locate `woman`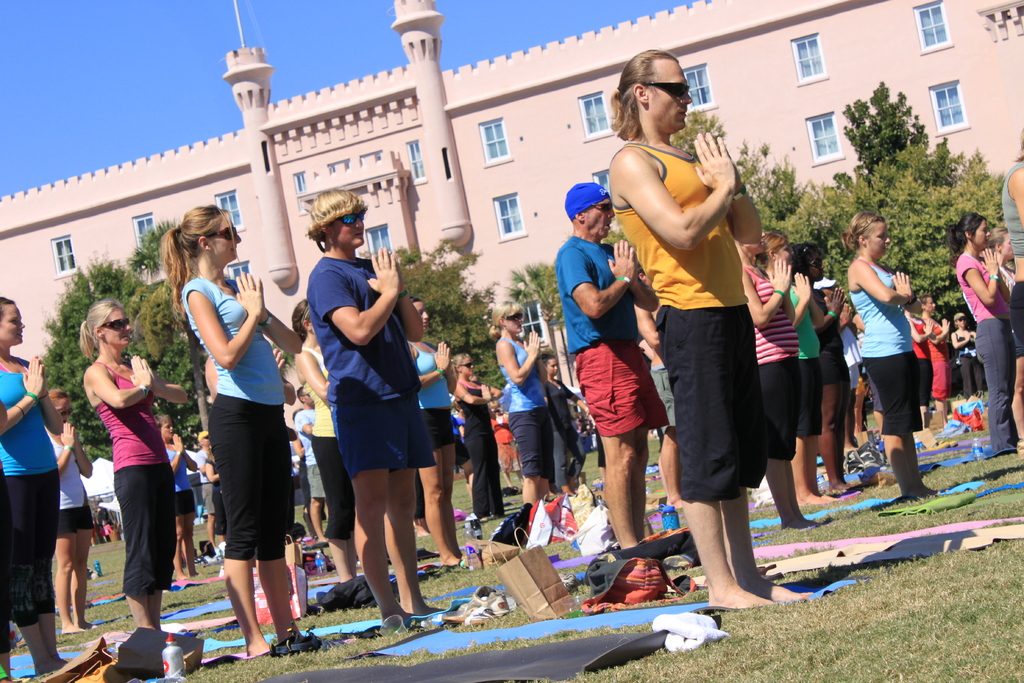
bbox=[79, 295, 186, 636]
